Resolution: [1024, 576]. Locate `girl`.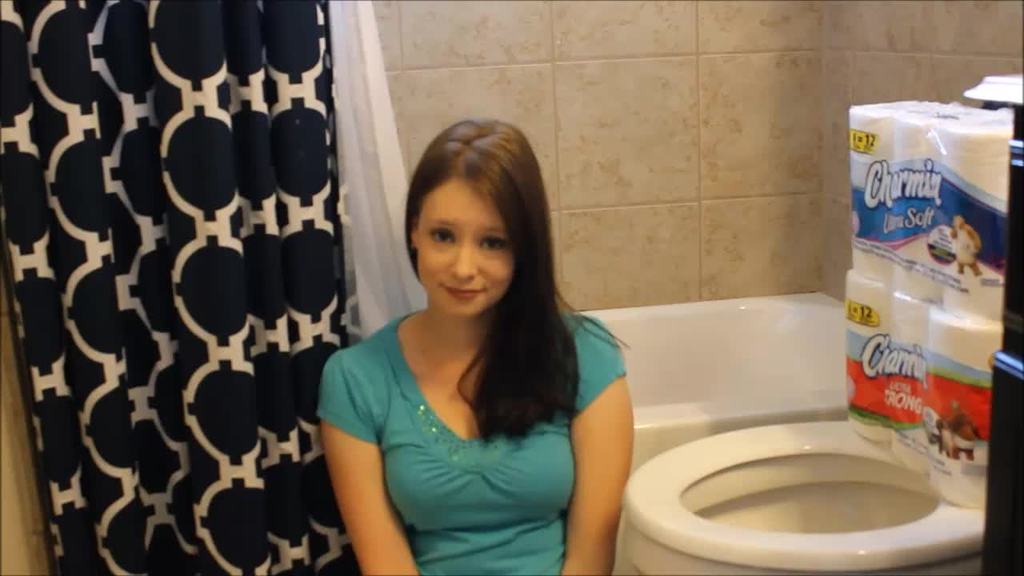
Rect(306, 106, 647, 575).
